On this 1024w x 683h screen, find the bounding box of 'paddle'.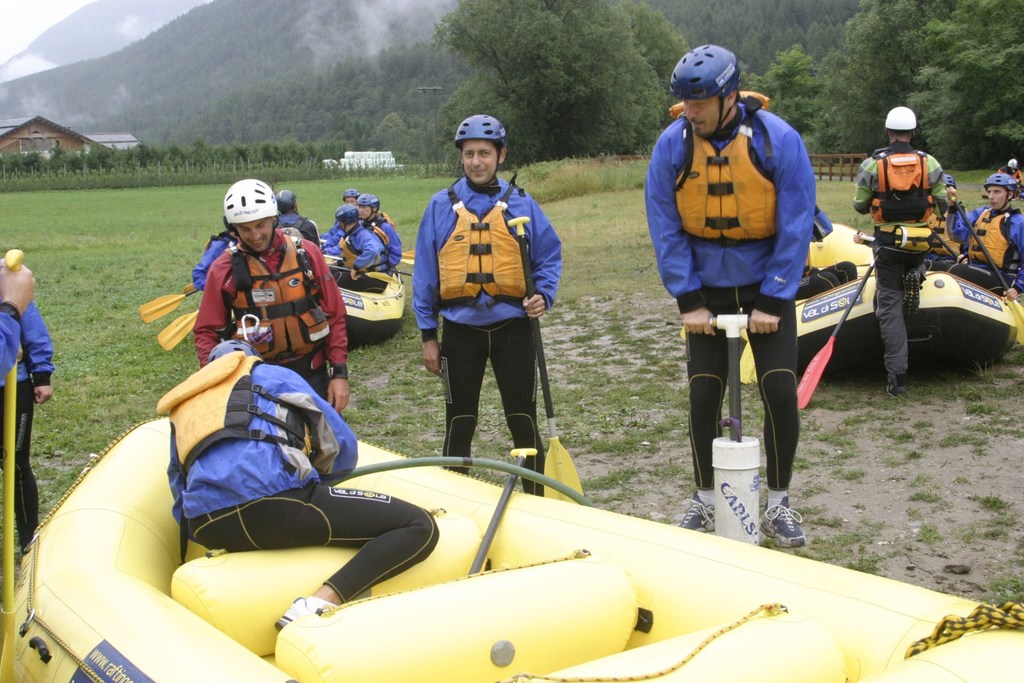
Bounding box: (left=138, top=287, right=207, bottom=326).
